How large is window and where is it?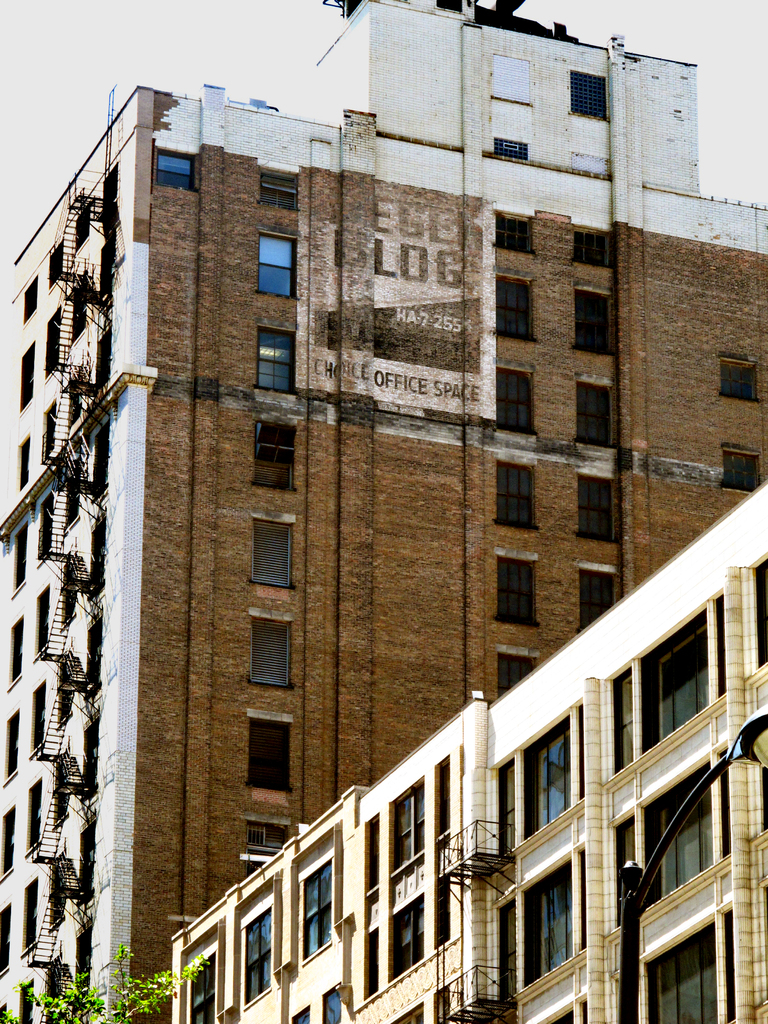
Bounding box: x1=241 y1=903 x2=271 y2=1003.
